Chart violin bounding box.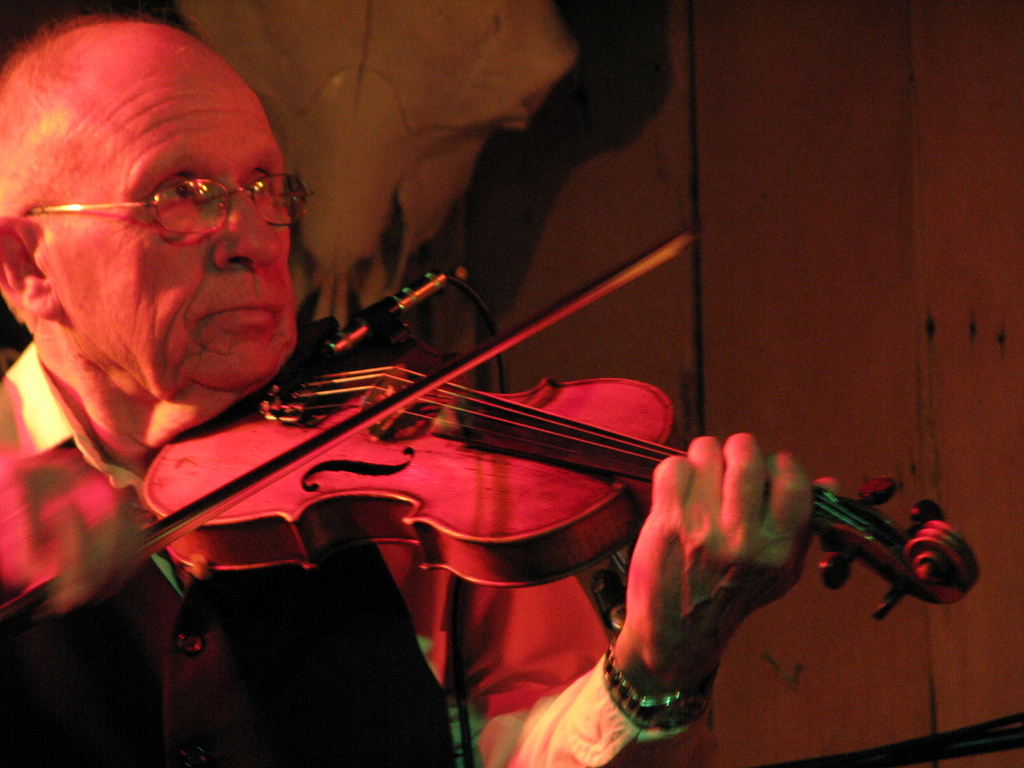
Charted: 0:228:982:637.
